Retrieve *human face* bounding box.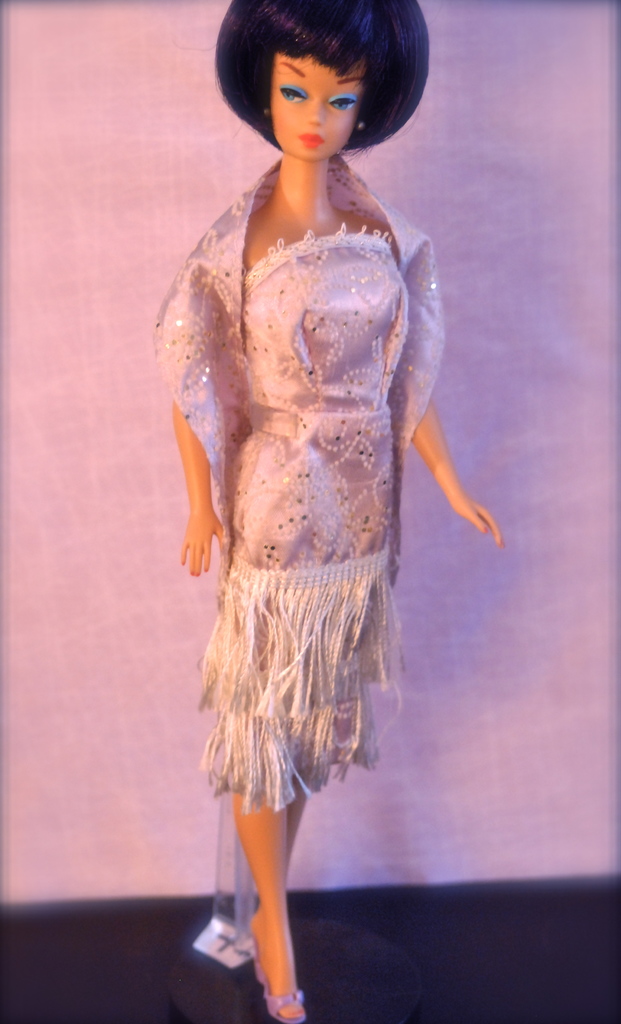
Bounding box: left=269, top=54, right=372, bottom=162.
